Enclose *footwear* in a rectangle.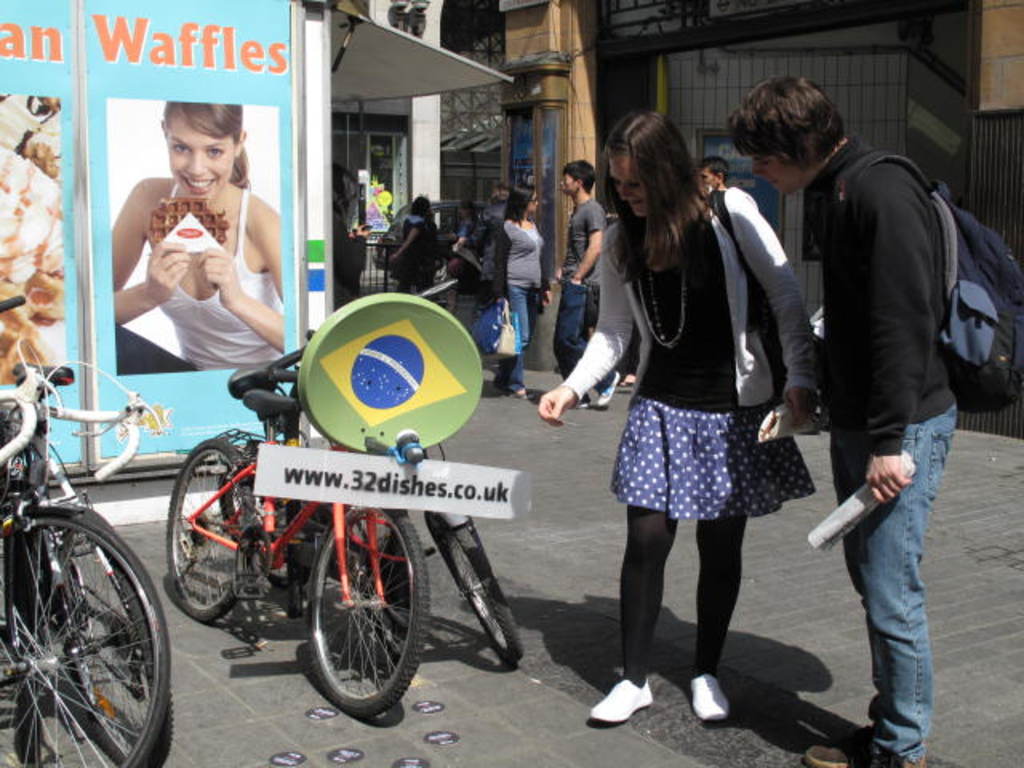
bbox=[691, 674, 733, 722].
